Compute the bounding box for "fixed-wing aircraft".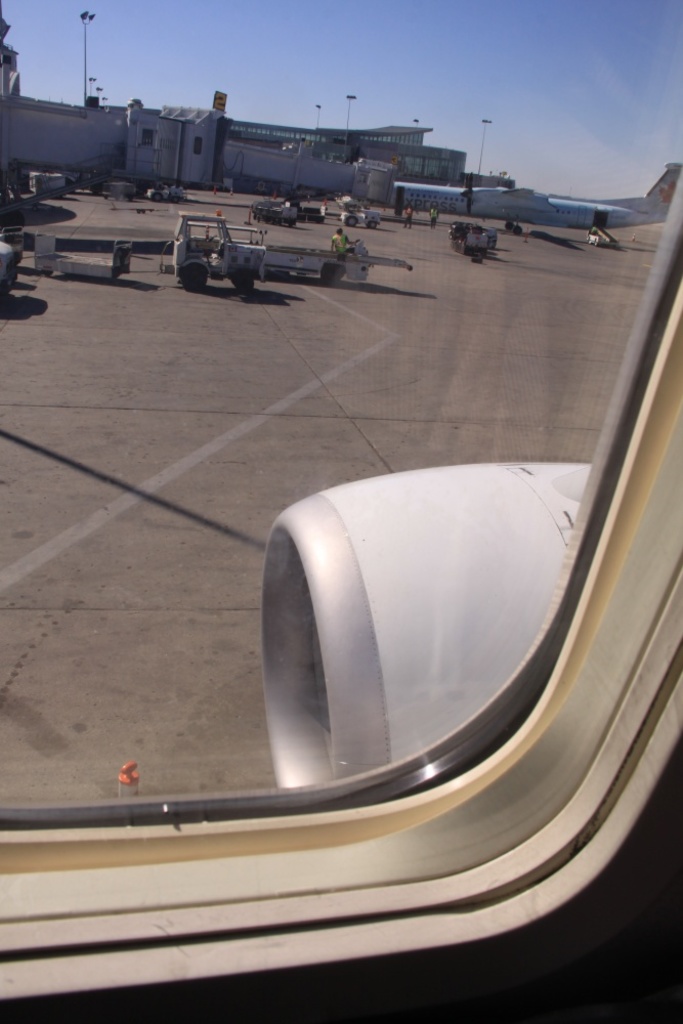
pyautogui.locateOnScreen(0, 0, 682, 1023).
